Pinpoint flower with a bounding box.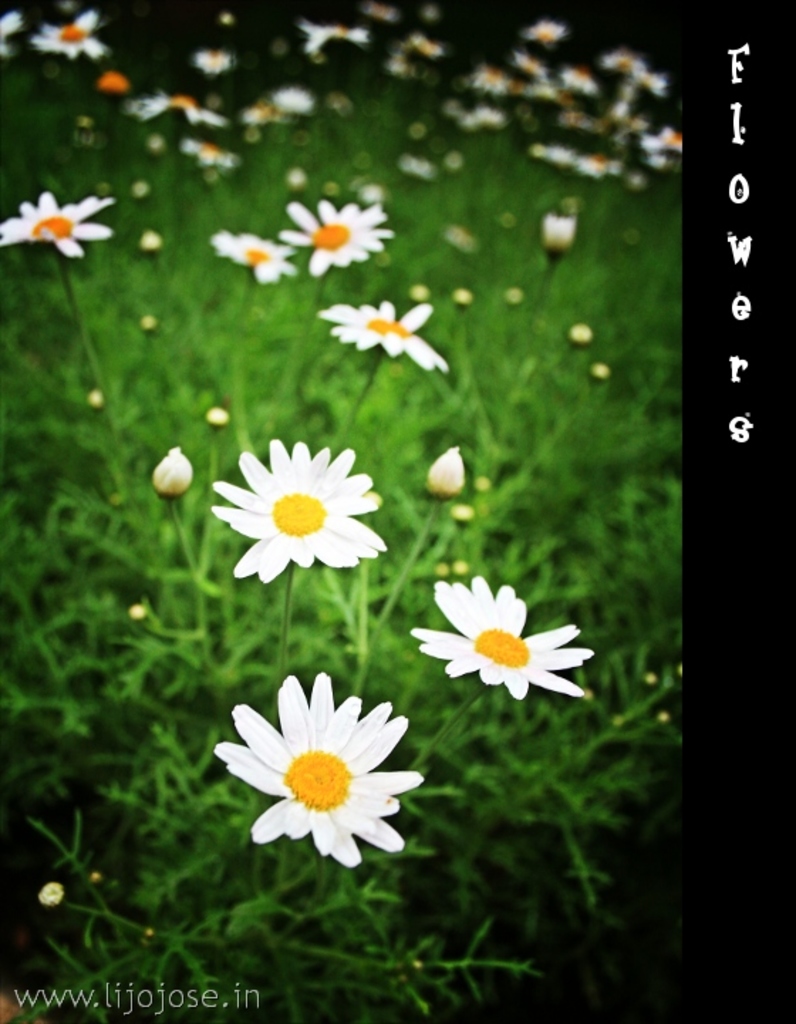
x1=31 y1=1 x2=104 y2=61.
